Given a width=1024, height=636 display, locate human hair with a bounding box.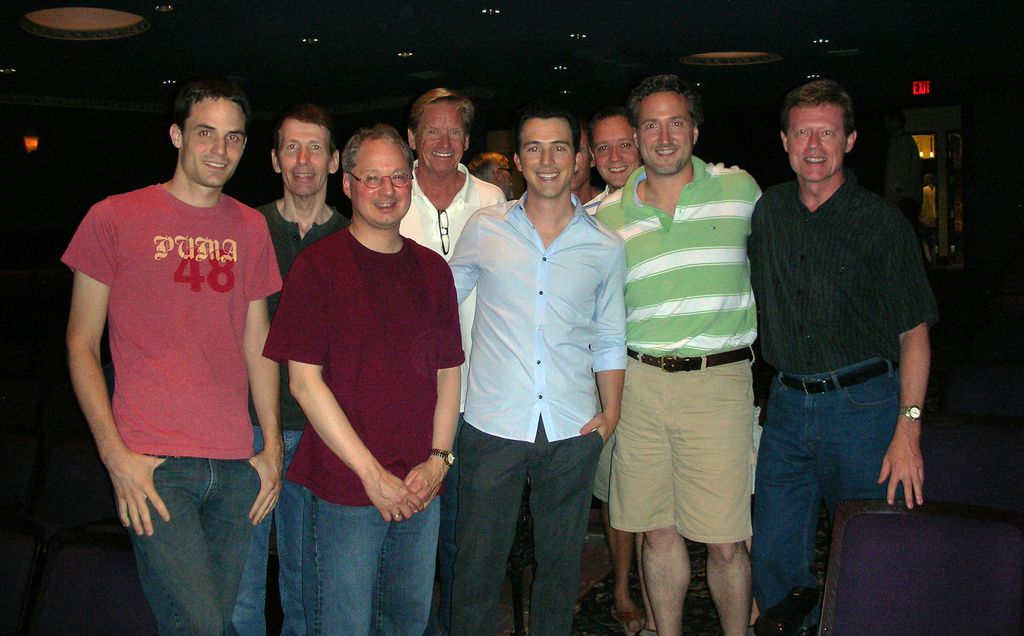
Located: 585 104 636 153.
